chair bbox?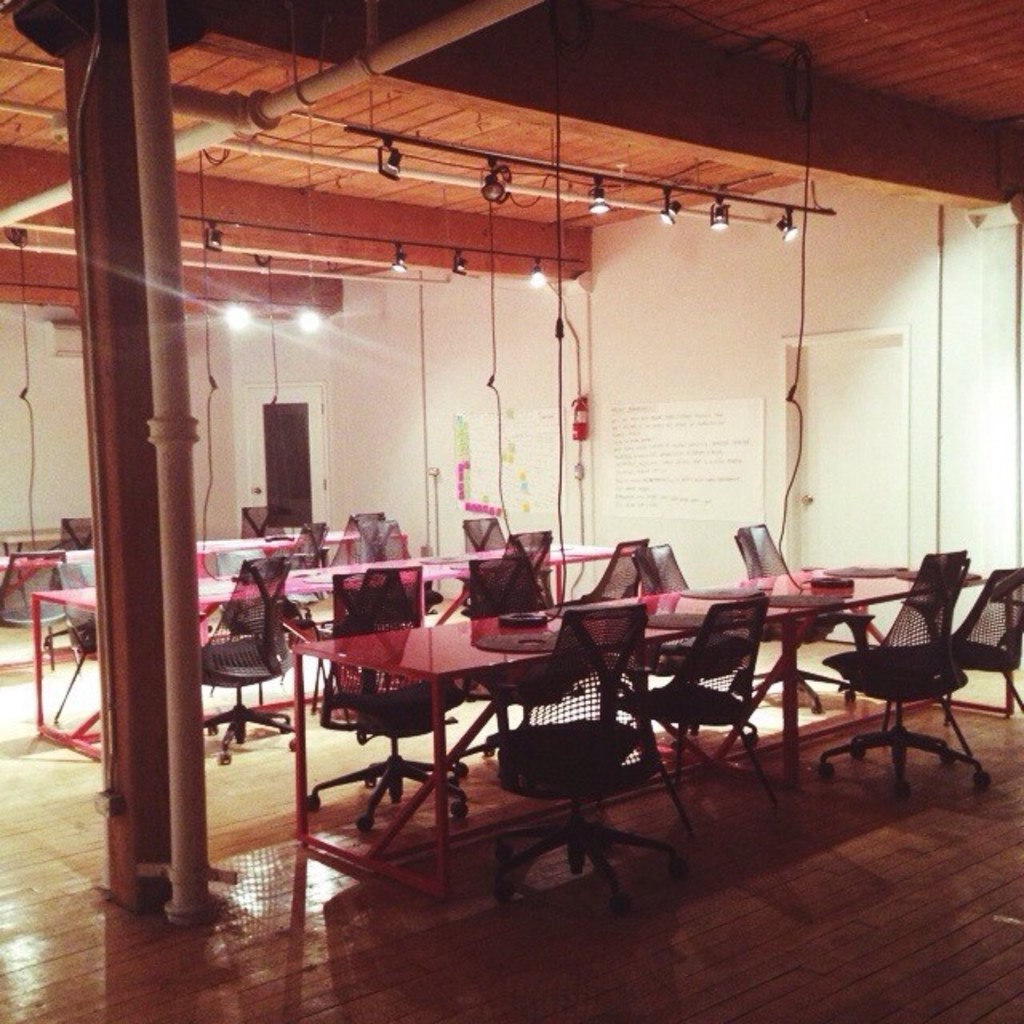
Rect(69, 547, 101, 574)
